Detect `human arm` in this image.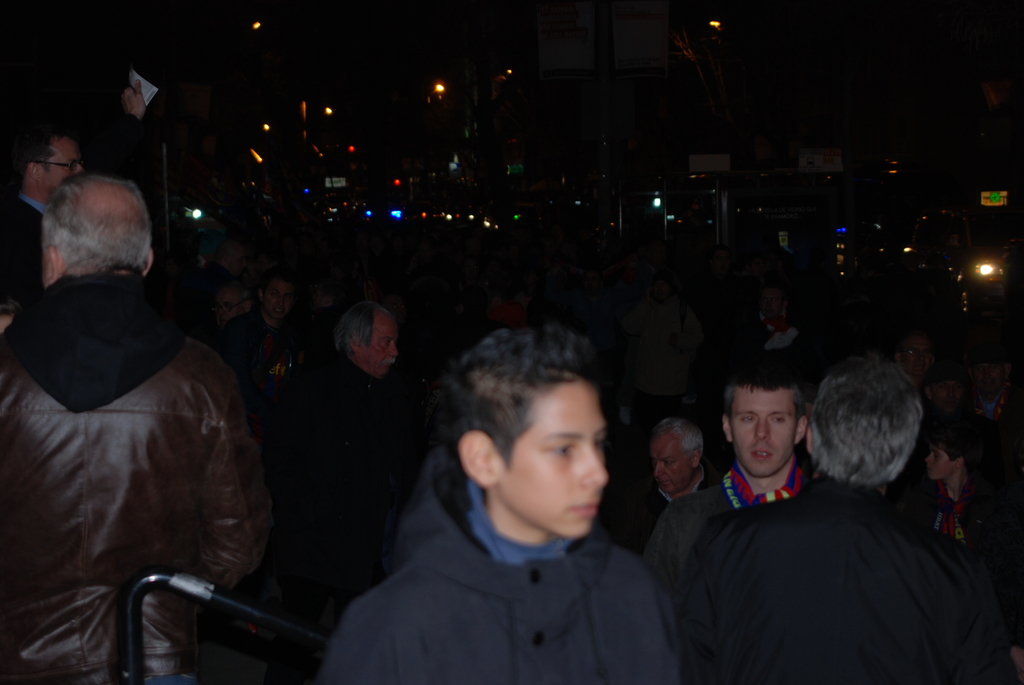
Detection: x1=0 y1=337 x2=20 y2=391.
